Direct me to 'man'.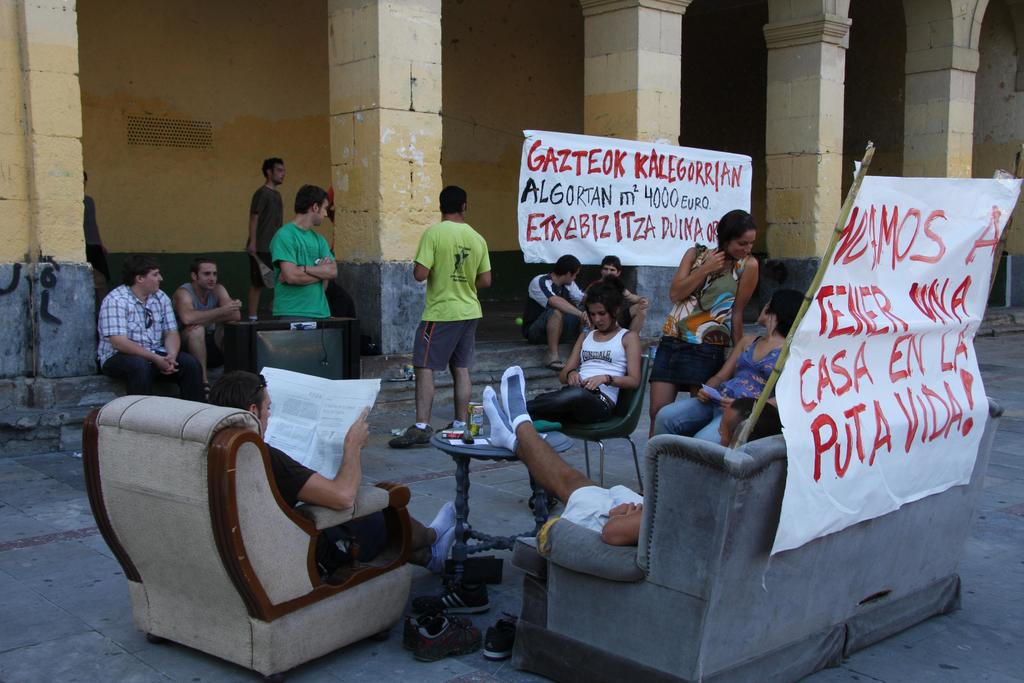
Direction: <bbox>521, 256, 586, 373</bbox>.
